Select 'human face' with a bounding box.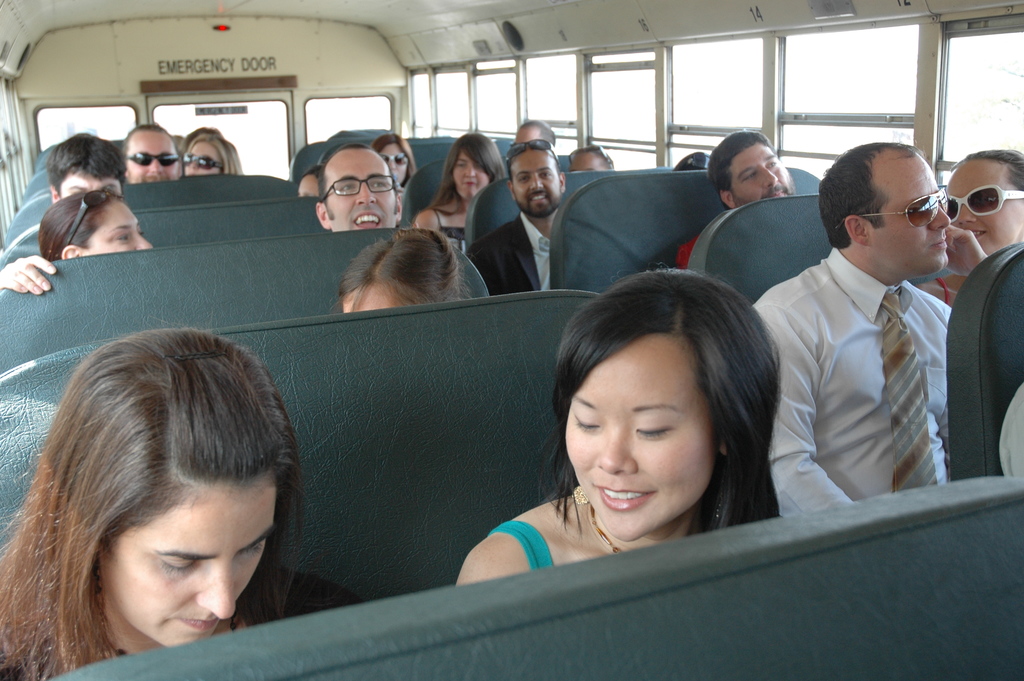
{"left": 102, "top": 488, "right": 274, "bottom": 645}.
